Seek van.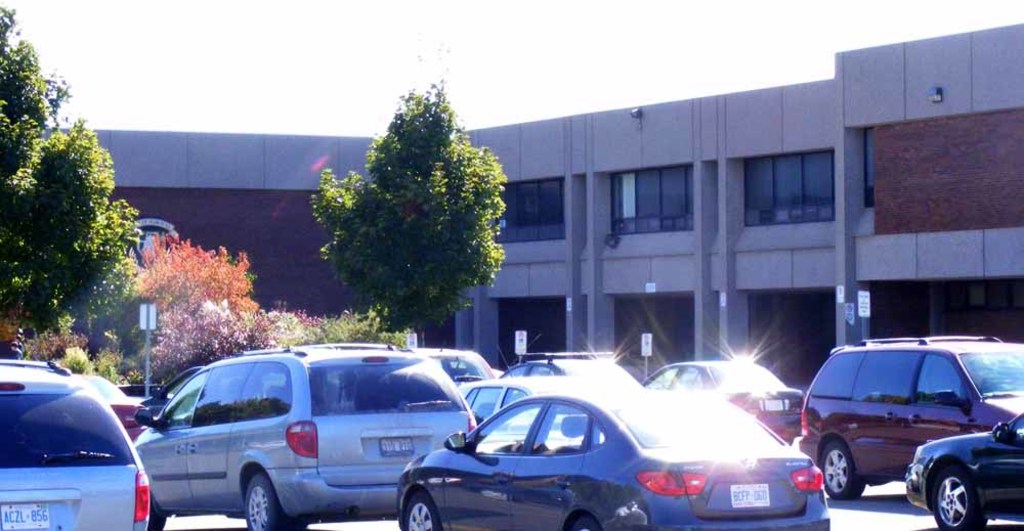
133/344/477/530.
